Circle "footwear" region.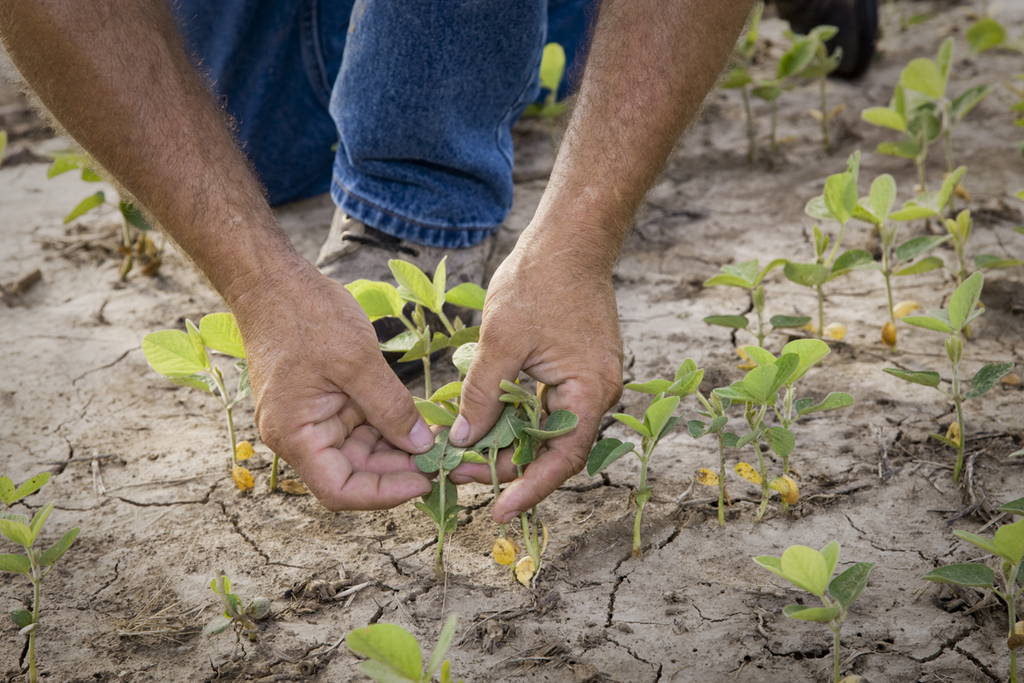
Region: crop(302, 203, 506, 383).
